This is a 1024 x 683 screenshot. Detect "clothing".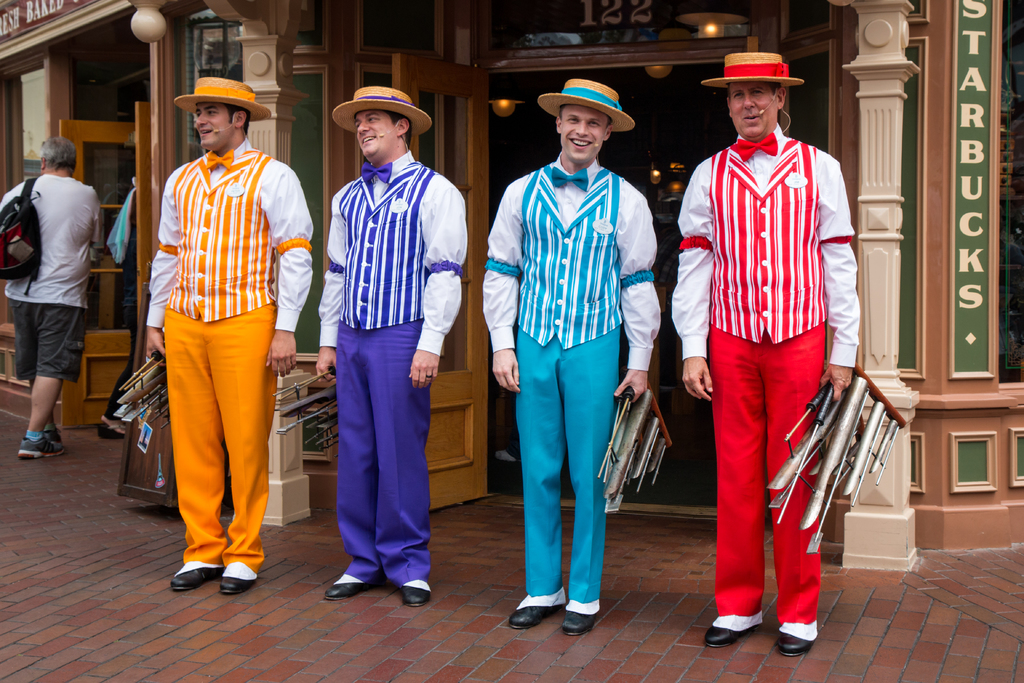
8,308,81,379.
